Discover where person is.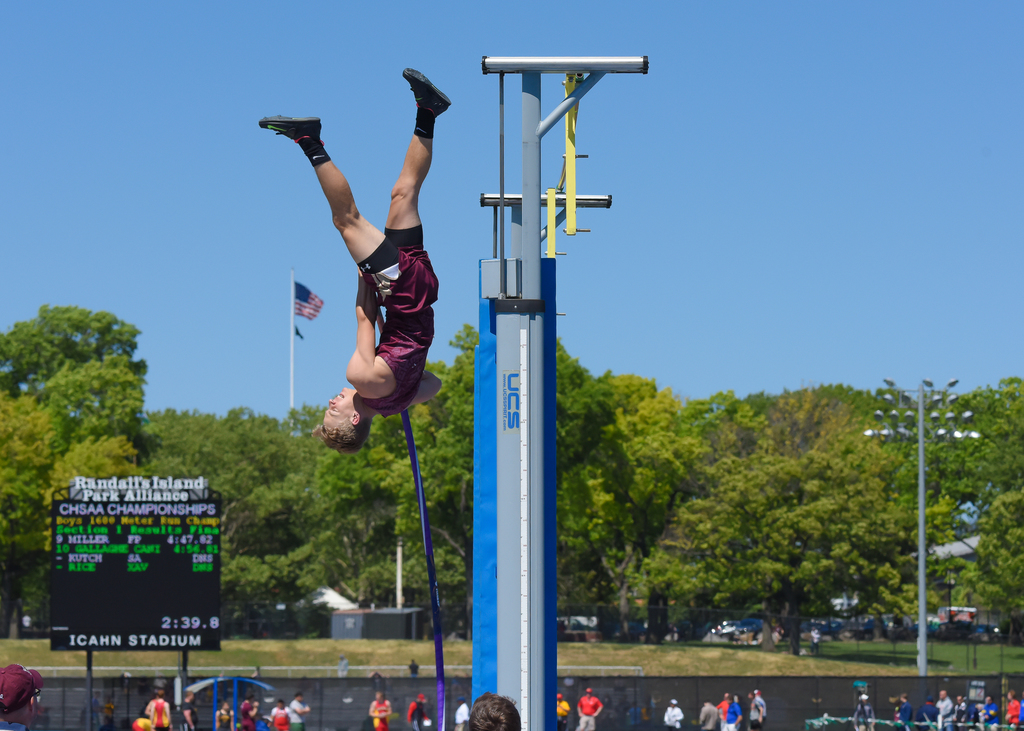
Discovered at l=918, t=696, r=942, b=730.
